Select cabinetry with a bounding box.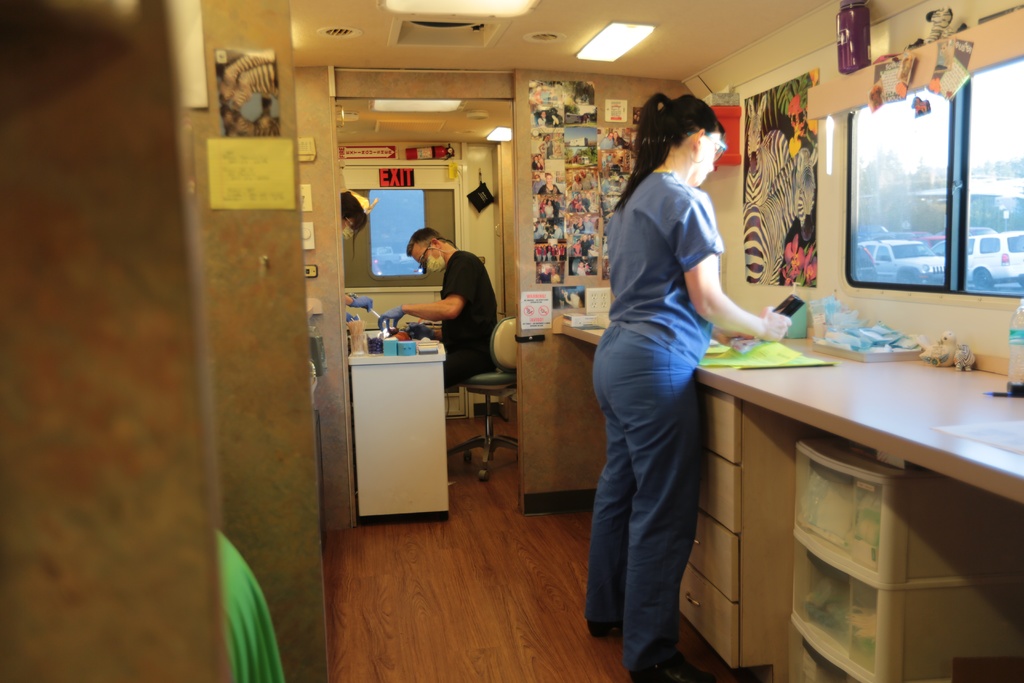
[691,514,742,602].
